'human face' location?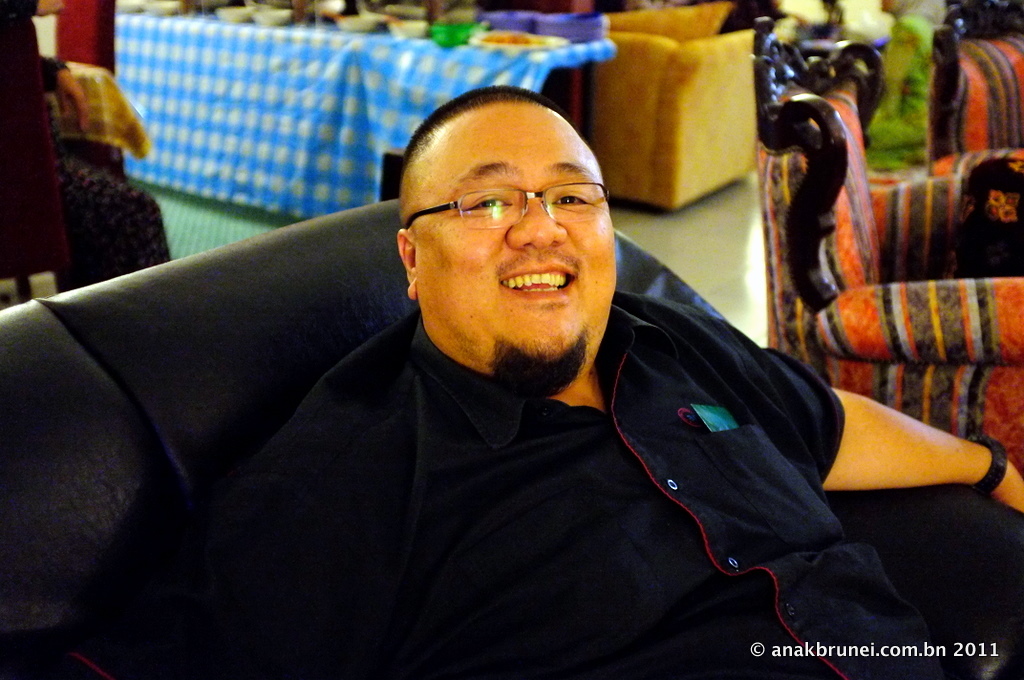
box=[410, 98, 624, 389]
